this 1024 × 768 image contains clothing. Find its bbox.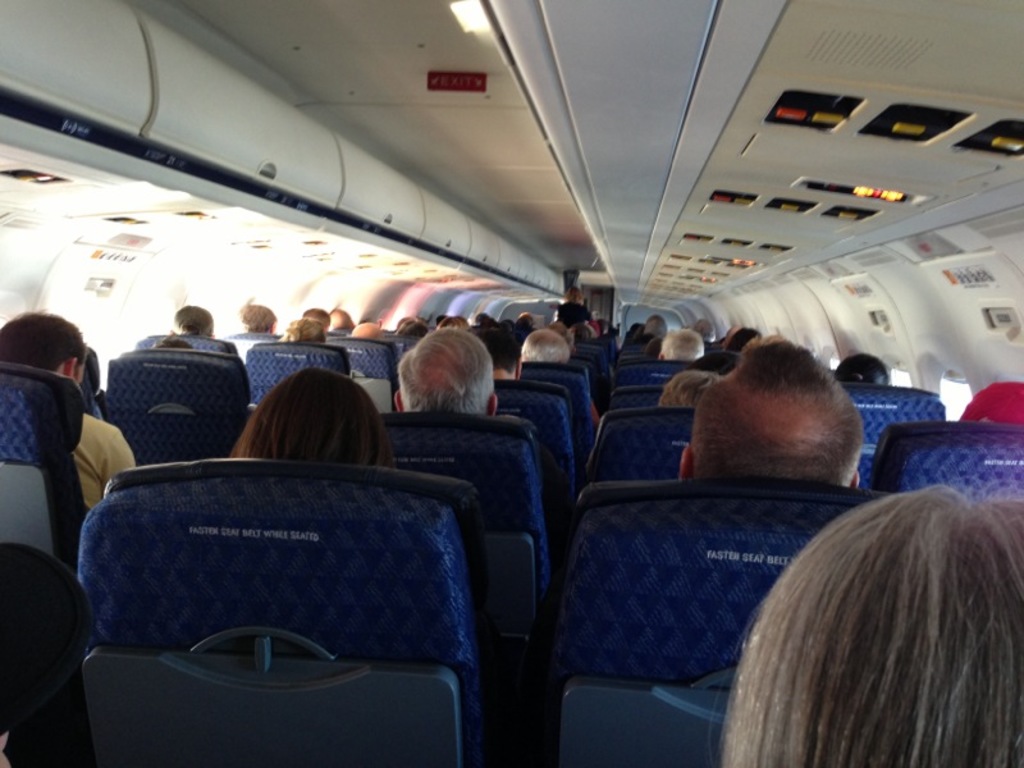
[69,410,134,515].
